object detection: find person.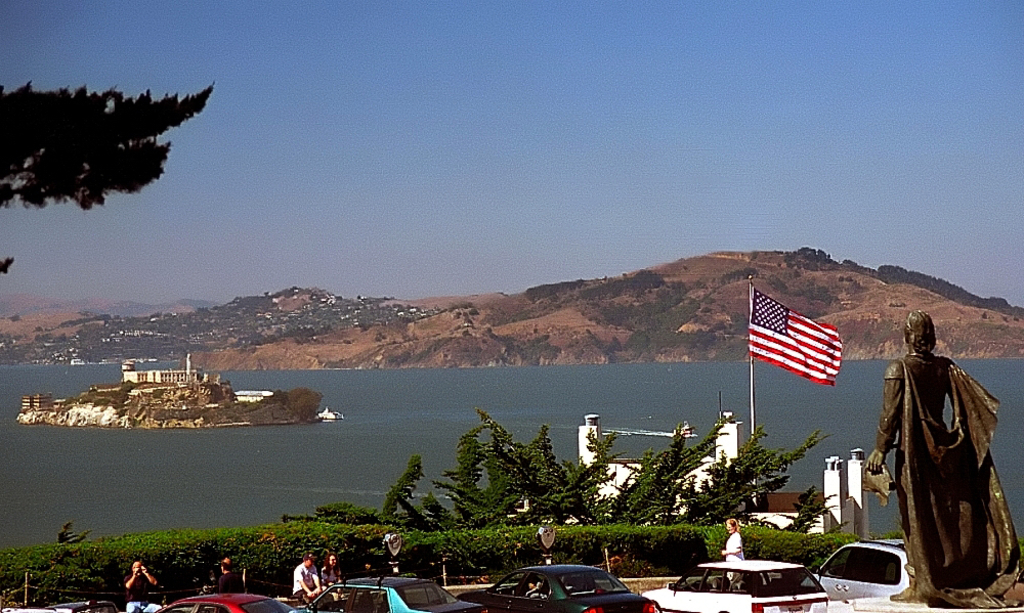
(877,309,998,604).
